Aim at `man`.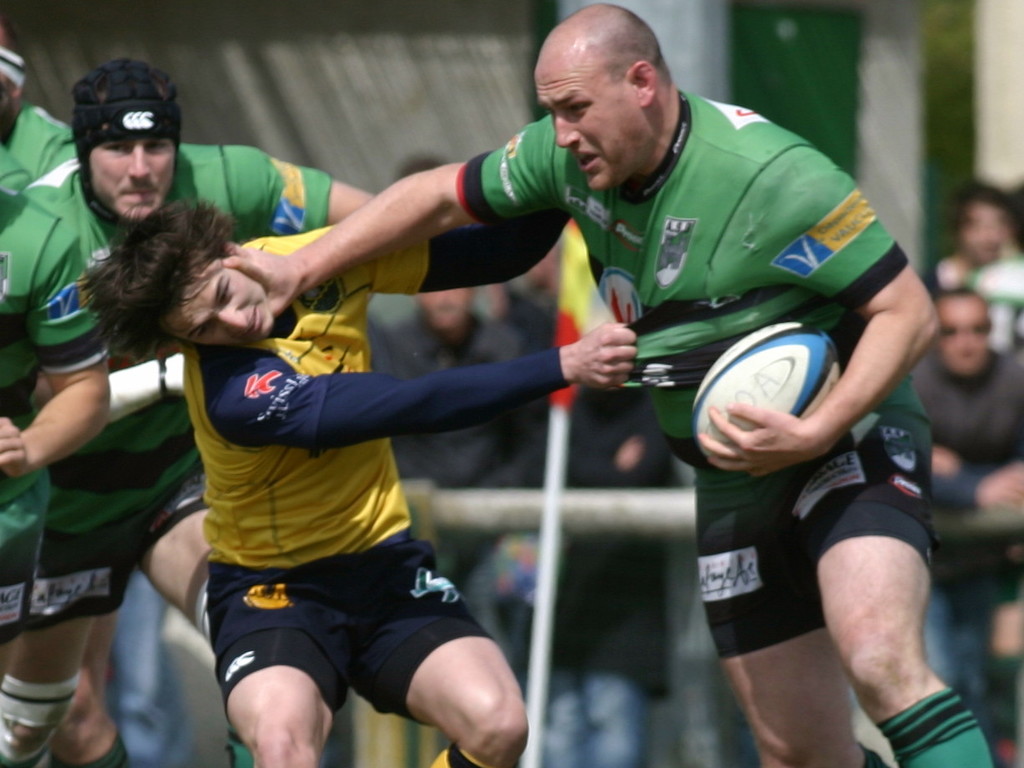
Aimed at detection(1, 183, 129, 767).
